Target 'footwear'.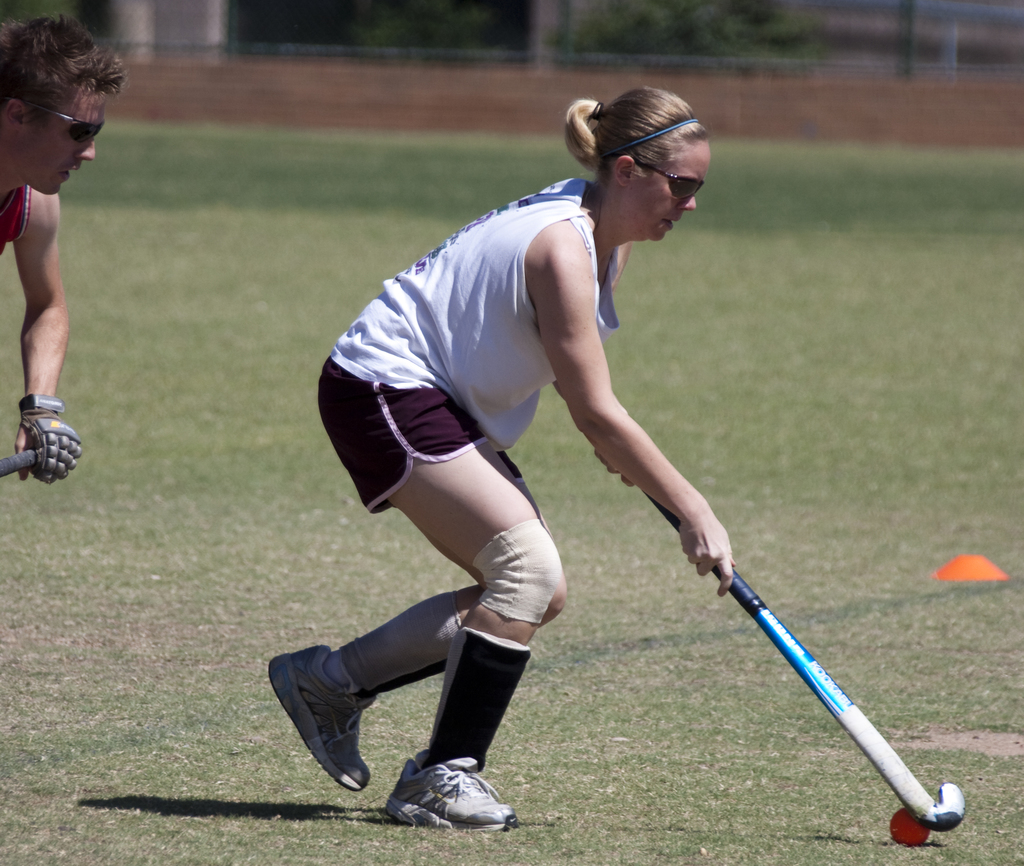
Target region: box(386, 764, 509, 837).
